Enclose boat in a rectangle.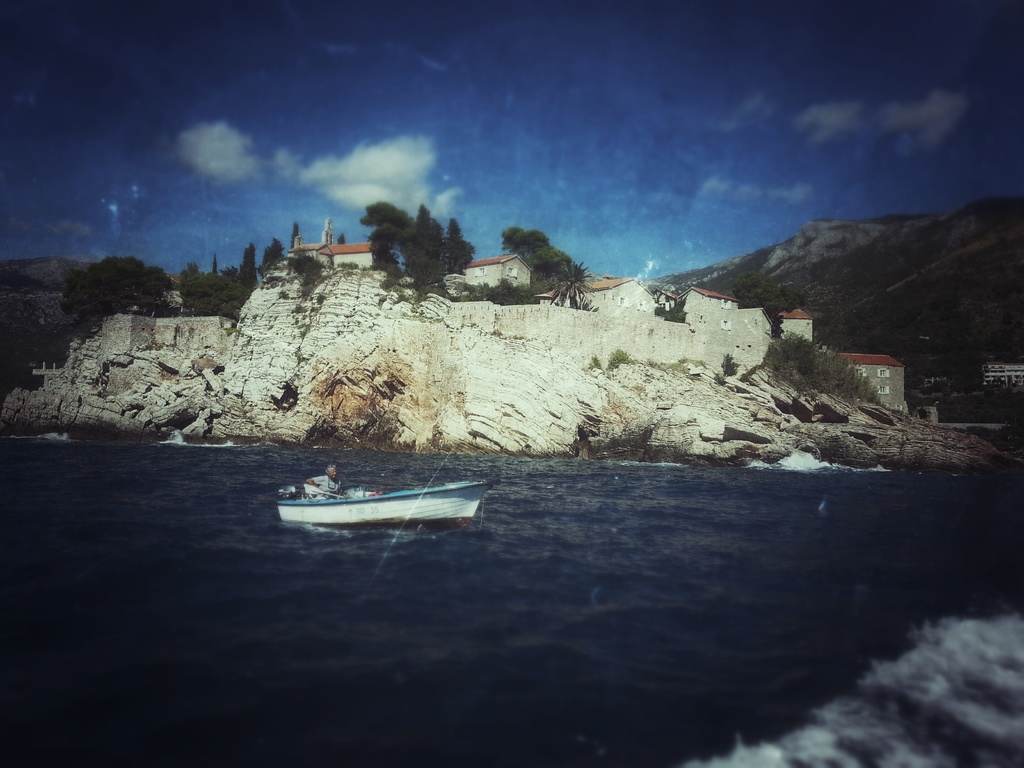
{"x1": 253, "y1": 469, "x2": 502, "y2": 548}.
